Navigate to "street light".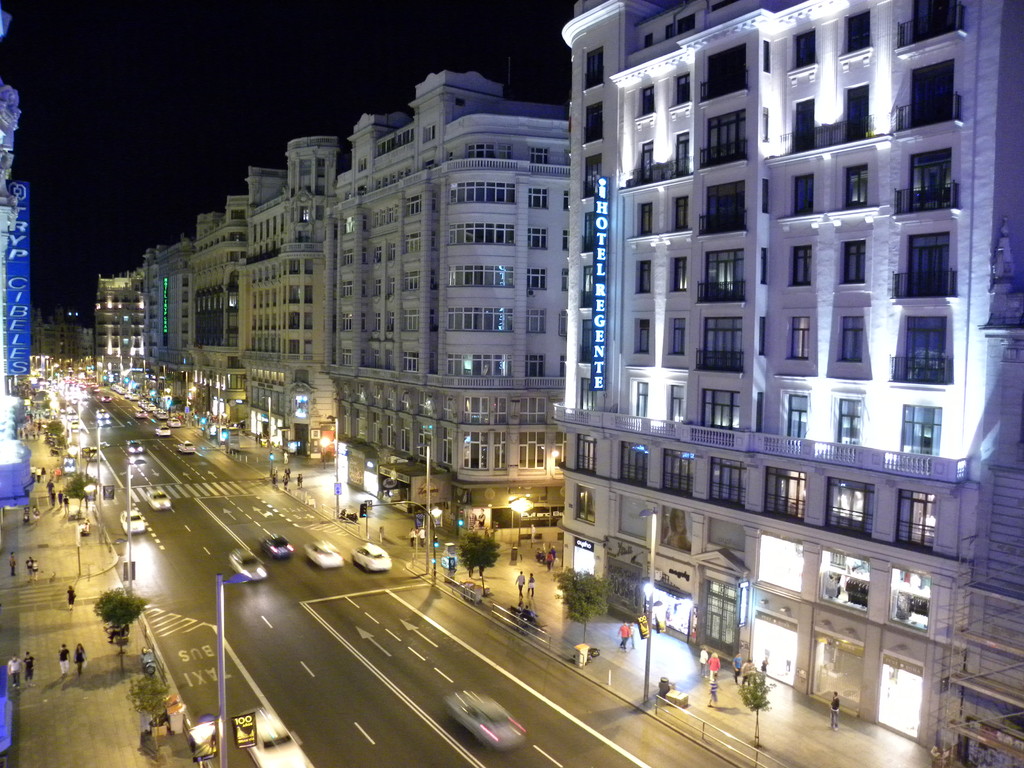
Navigation target: (412,442,432,576).
